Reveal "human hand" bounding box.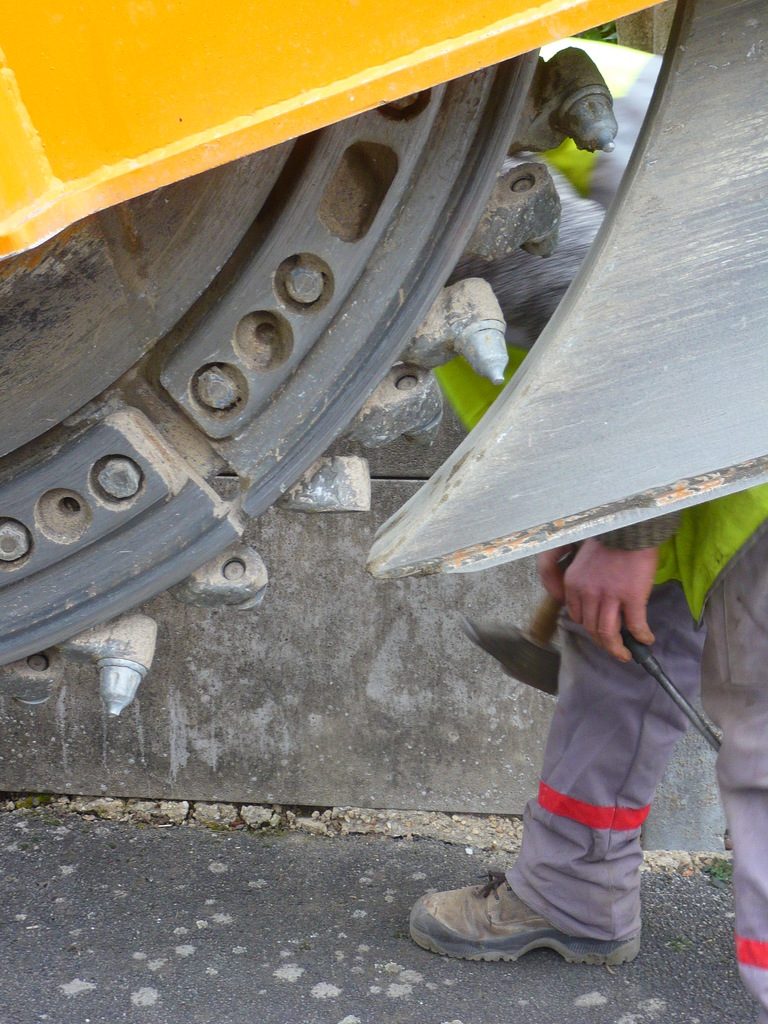
Revealed: (536, 538, 709, 680).
